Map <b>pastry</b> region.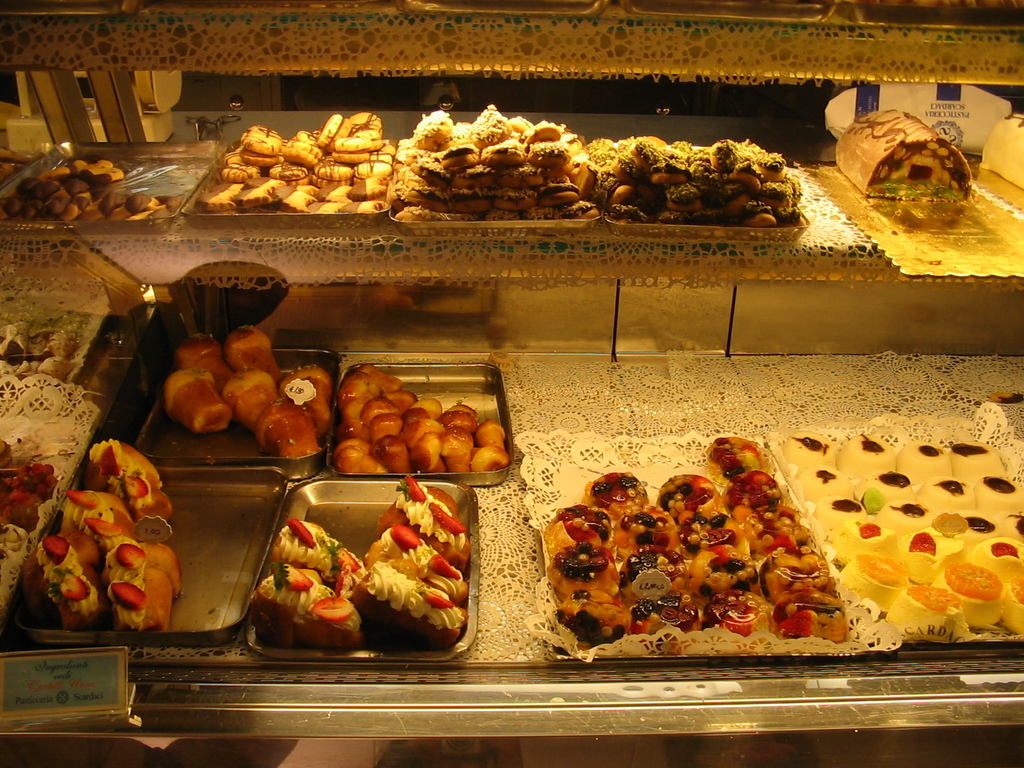
Mapped to bbox=[897, 441, 952, 487].
